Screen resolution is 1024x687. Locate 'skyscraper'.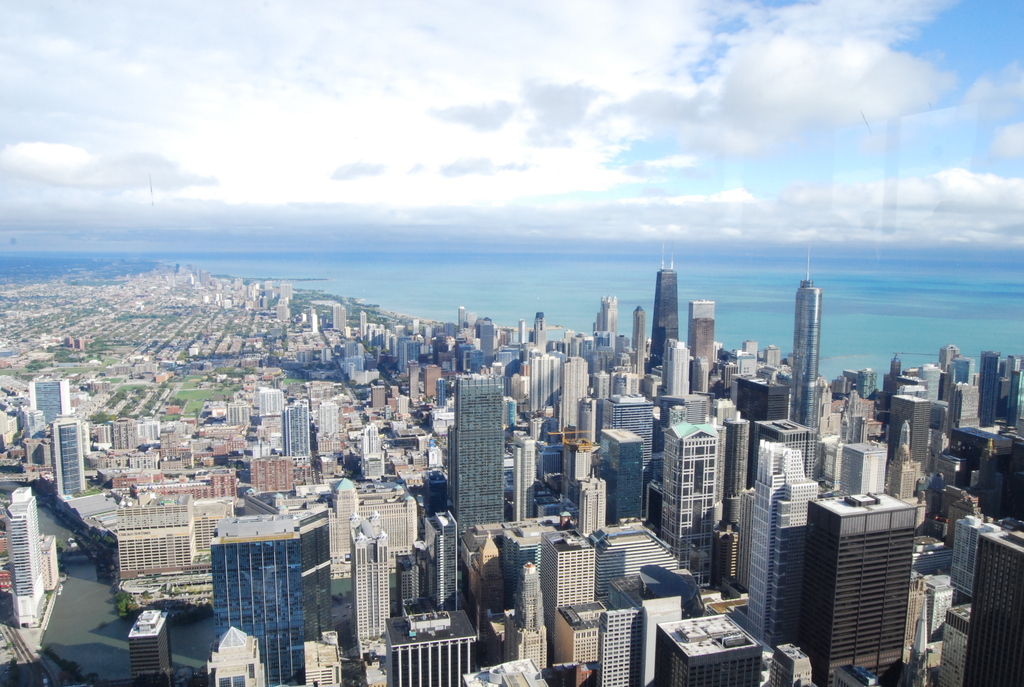
(x1=740, y1=440, x2=819, y2=650).
